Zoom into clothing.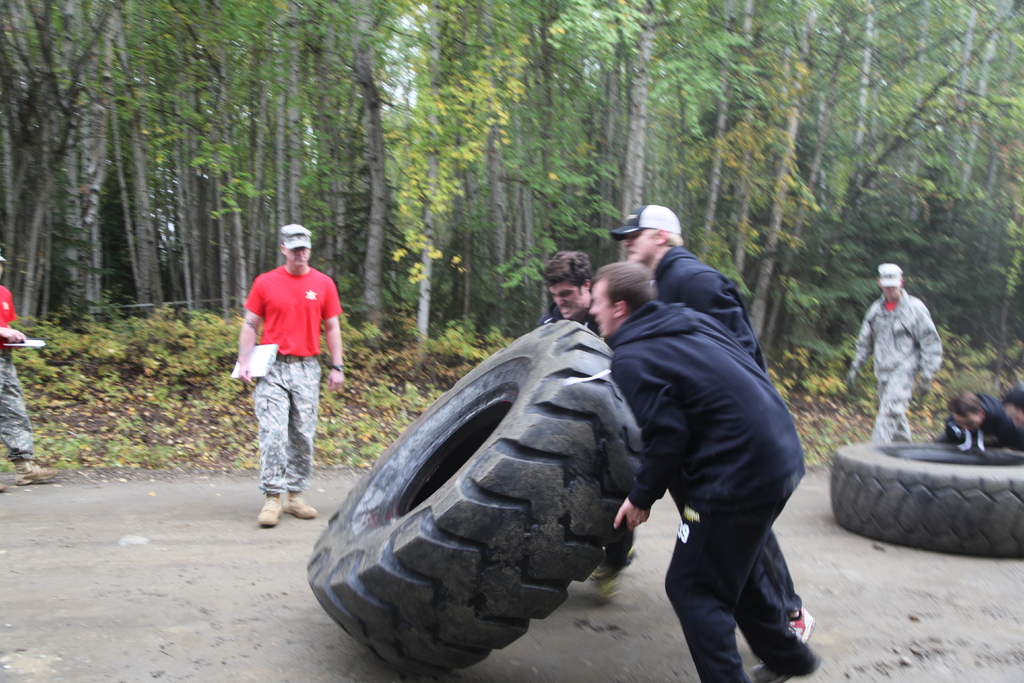
Zoom target: [left=533, top=312, right=634, bottom=572].
